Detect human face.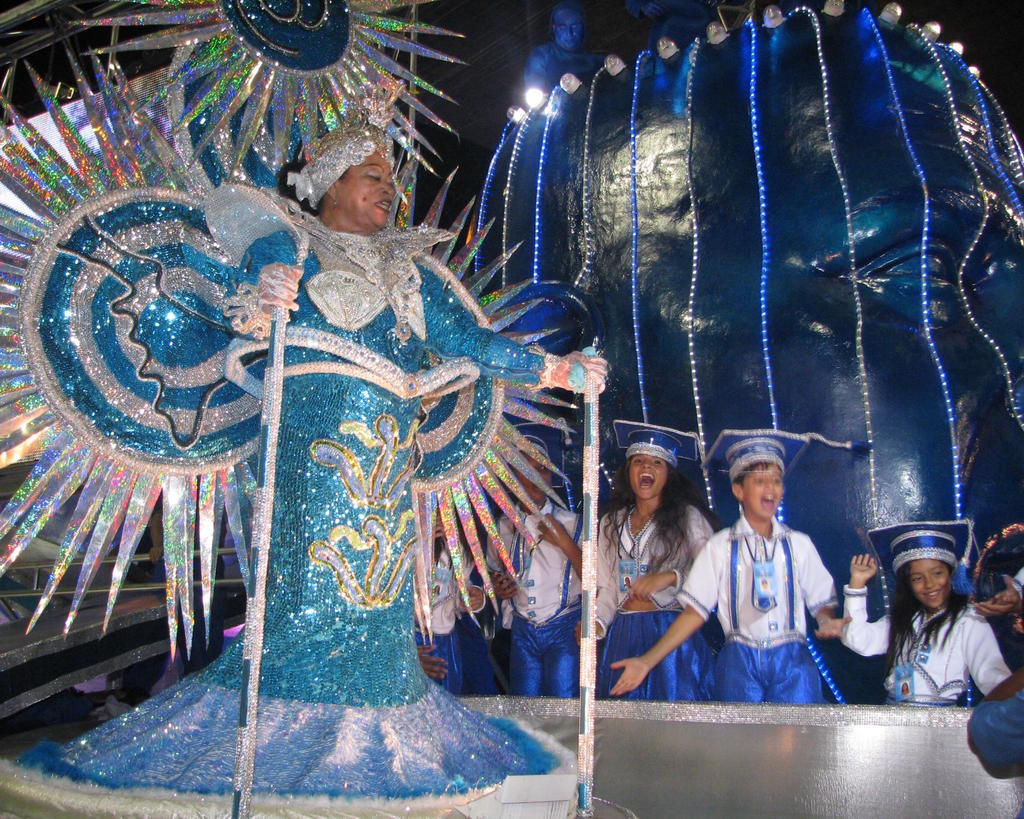
Detected at left=914, top=561, right=951, bottom=603.
